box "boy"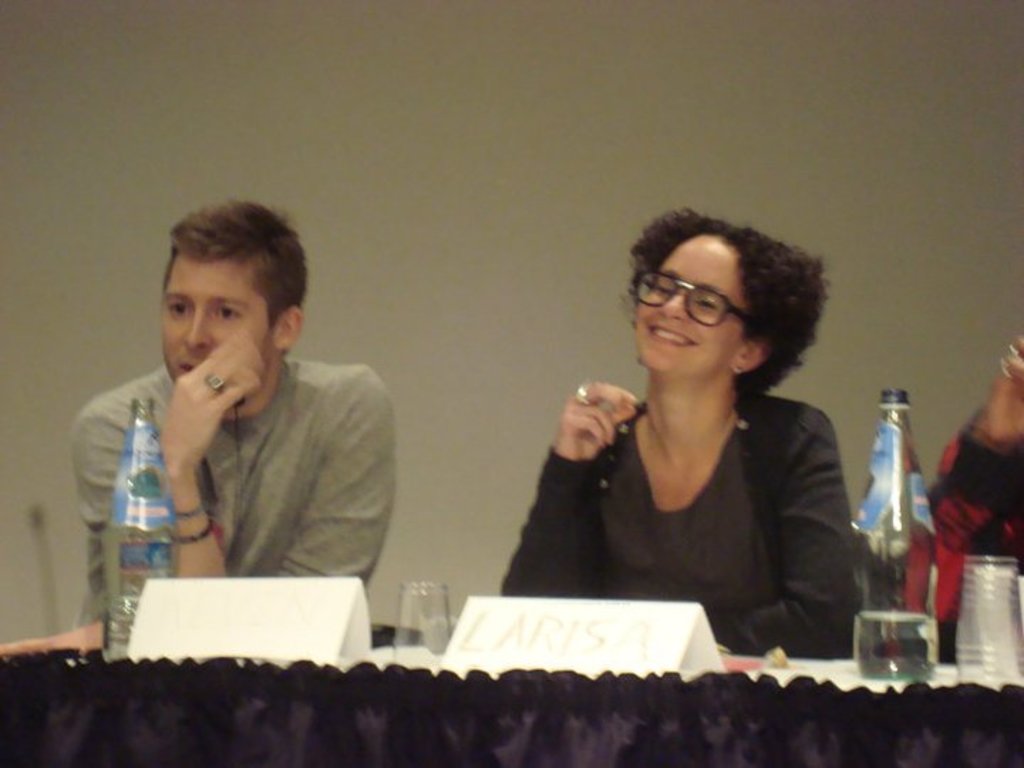
{"left": 1, "top": 196, "right": 391, "bottom": 656}
